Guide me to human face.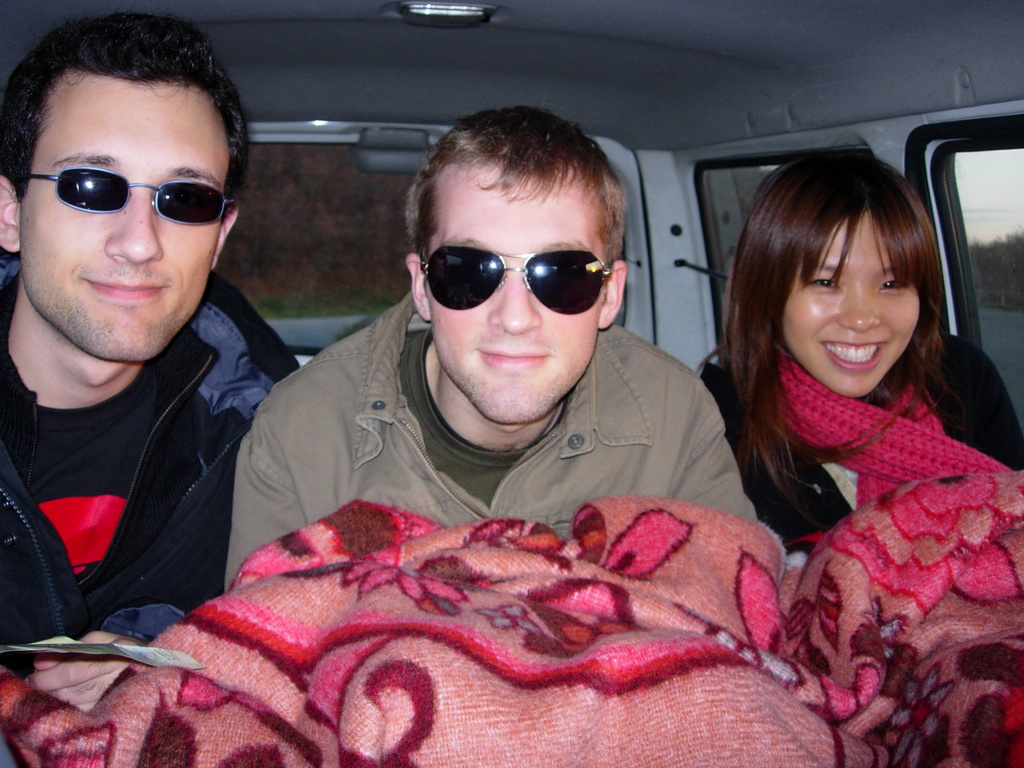
Guidance: crop(27, 84, 223, 359).
